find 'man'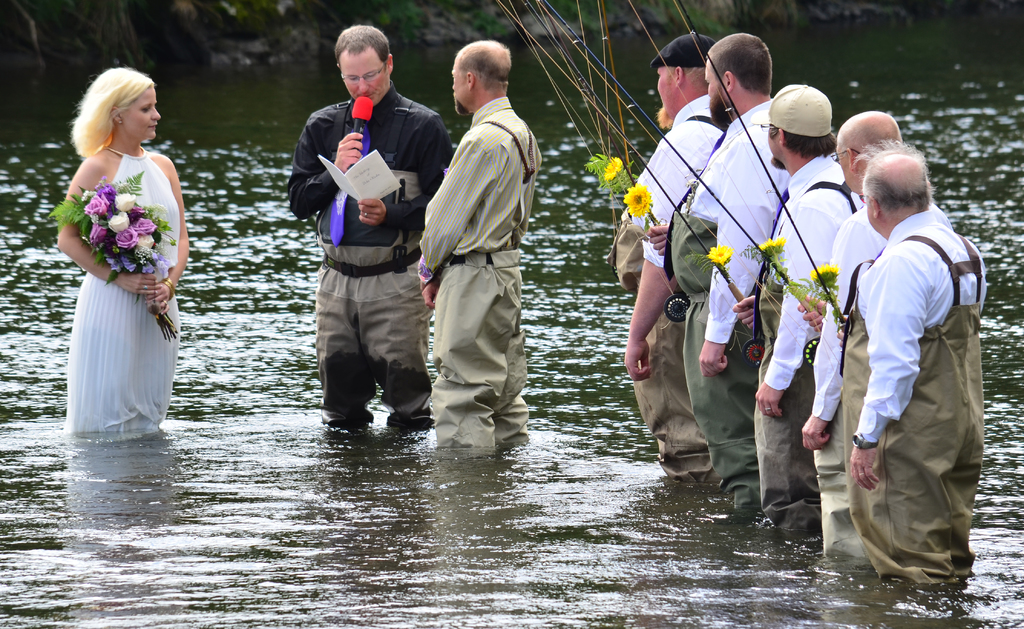
x1=645 y1=31 x2=795 y2=520
